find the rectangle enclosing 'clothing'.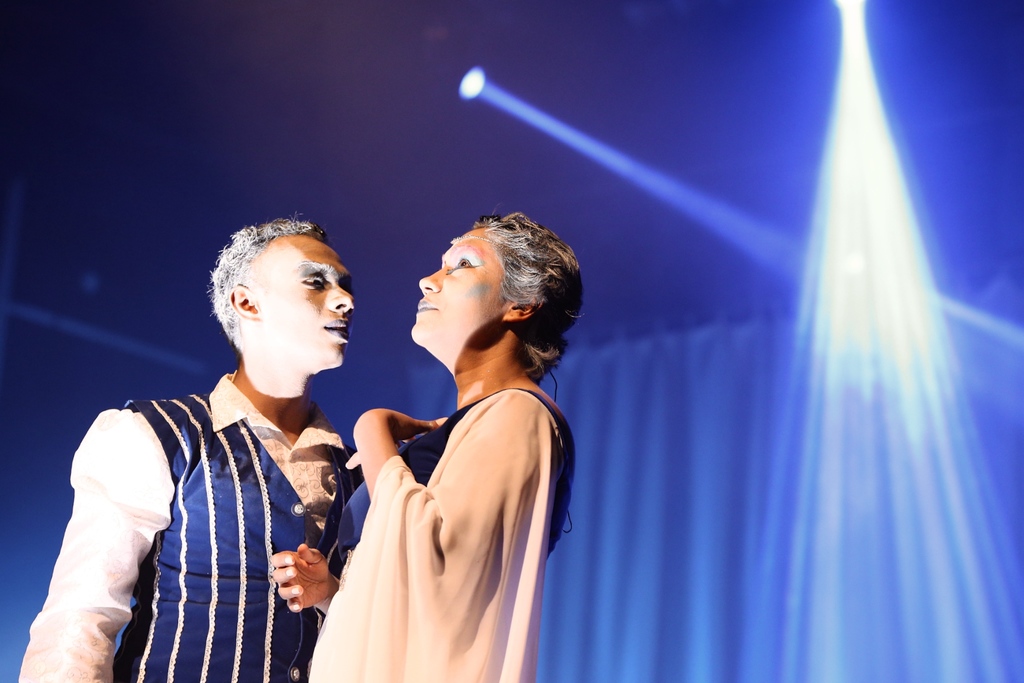
319, 389, 575, 682.
